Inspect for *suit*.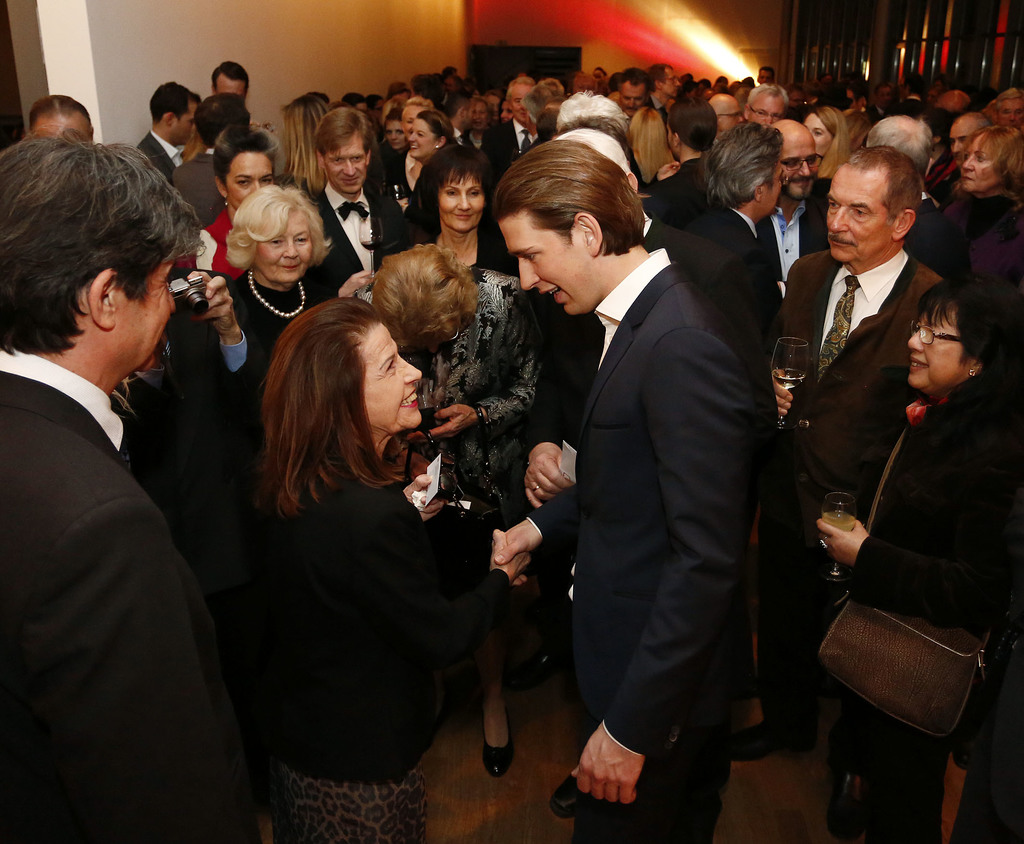
Inspection: select_region(696, 201, 773, 320).
